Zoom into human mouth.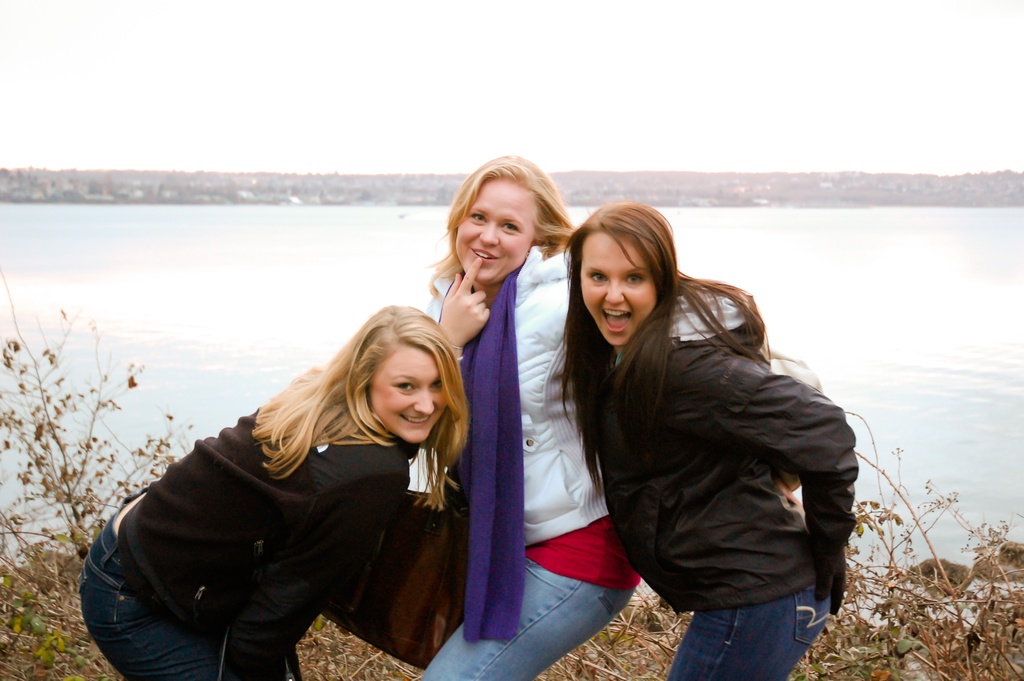
Zoom target: locate(403, 413, 433, 424).
